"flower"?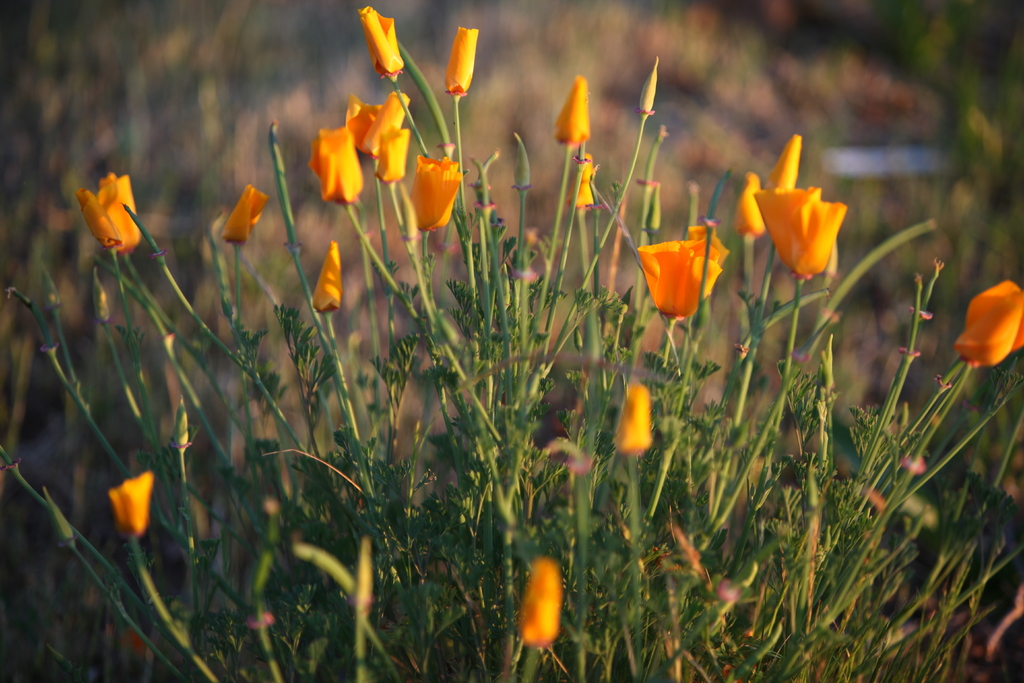
106/472/150/536
